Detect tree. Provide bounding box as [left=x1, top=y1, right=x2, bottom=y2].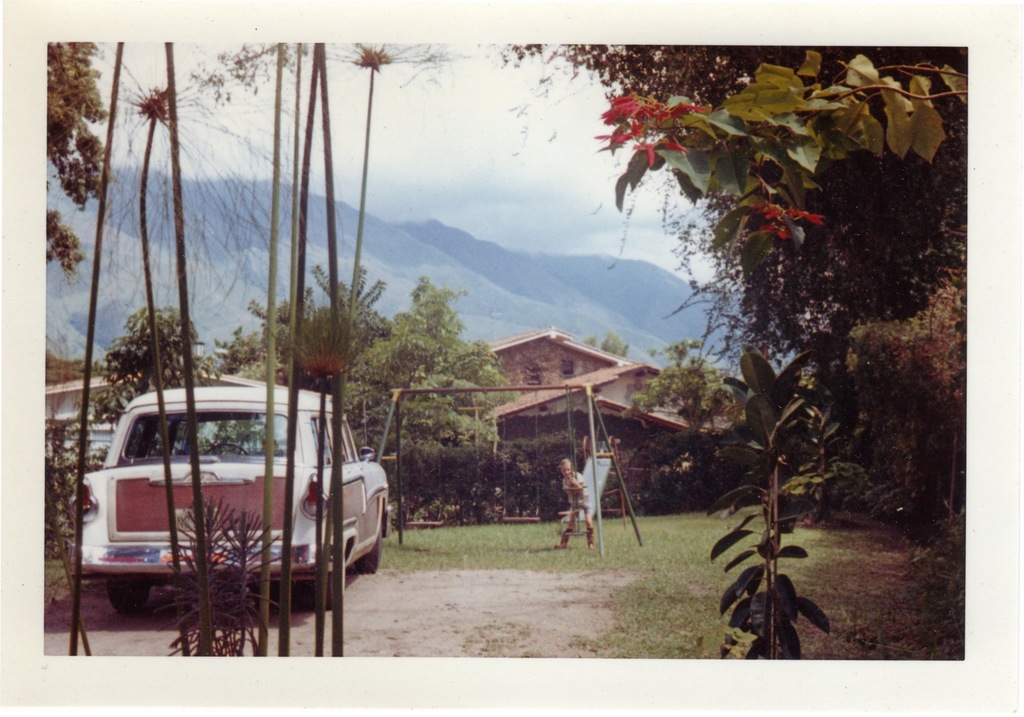
[left=88, top=306, right=228, bottom=428].
